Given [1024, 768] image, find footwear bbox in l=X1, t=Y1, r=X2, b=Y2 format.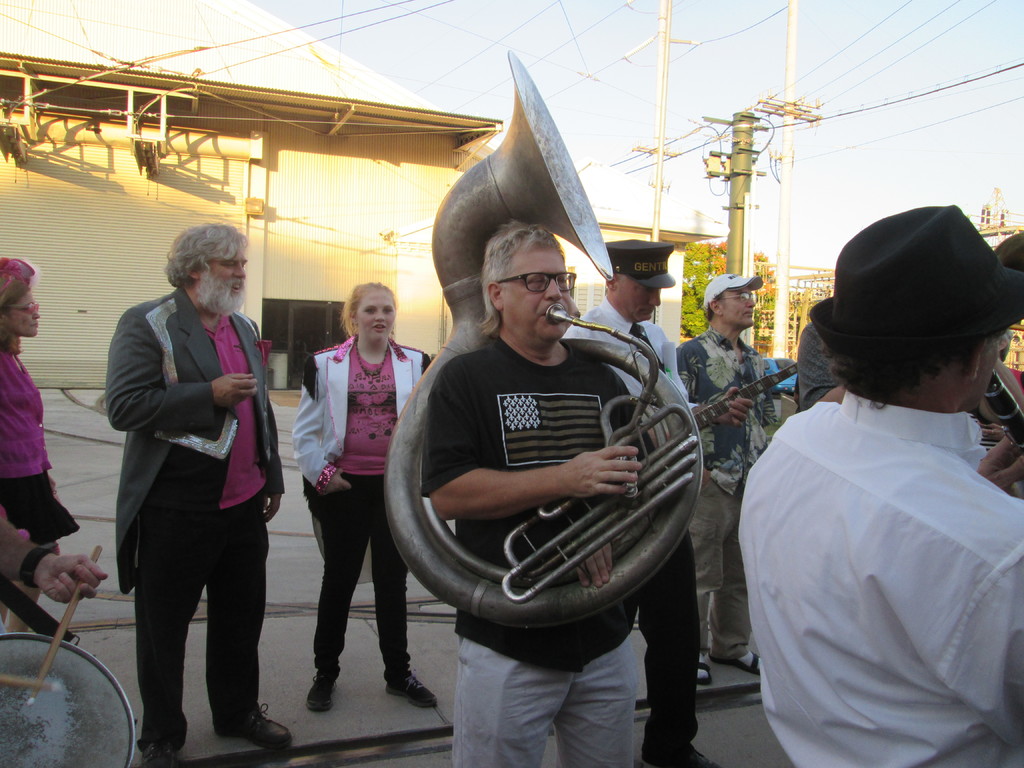
l=646, t=714, r=723, b=767.
